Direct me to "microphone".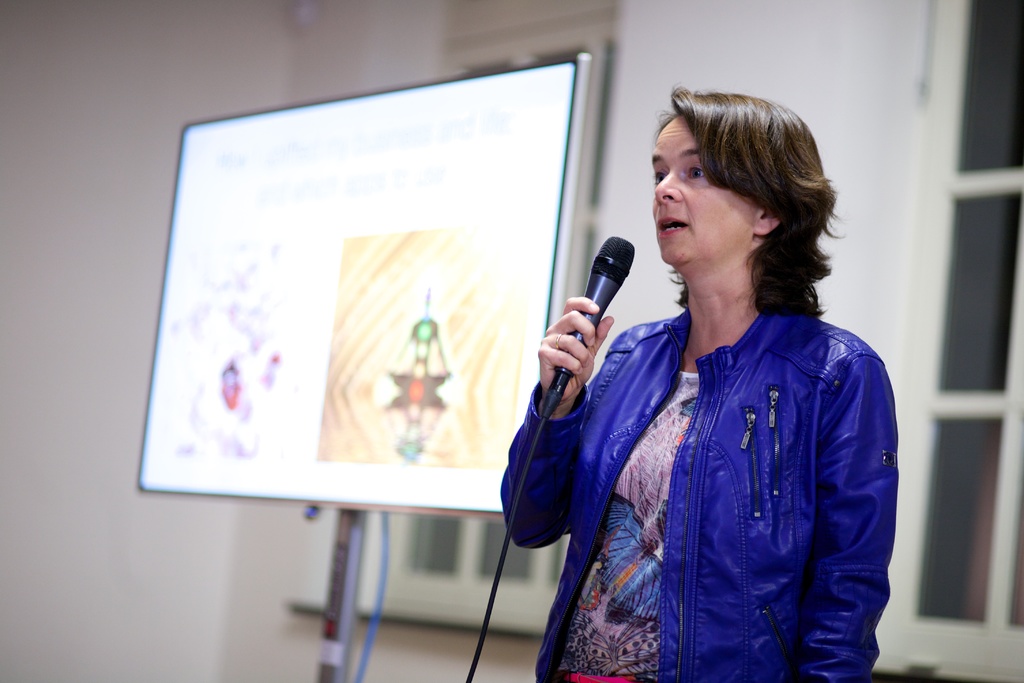
Direction: x1=538 y1=250 x2=657 y2=403.
